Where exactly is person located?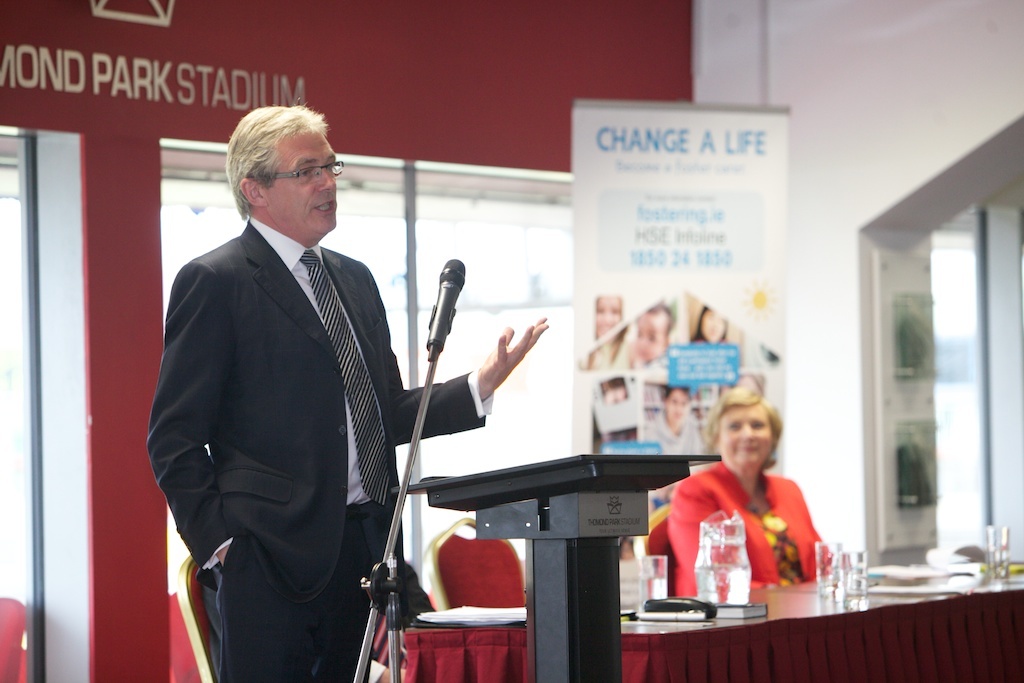
Its bounding box is bbox(660, 385, 834, 628).
